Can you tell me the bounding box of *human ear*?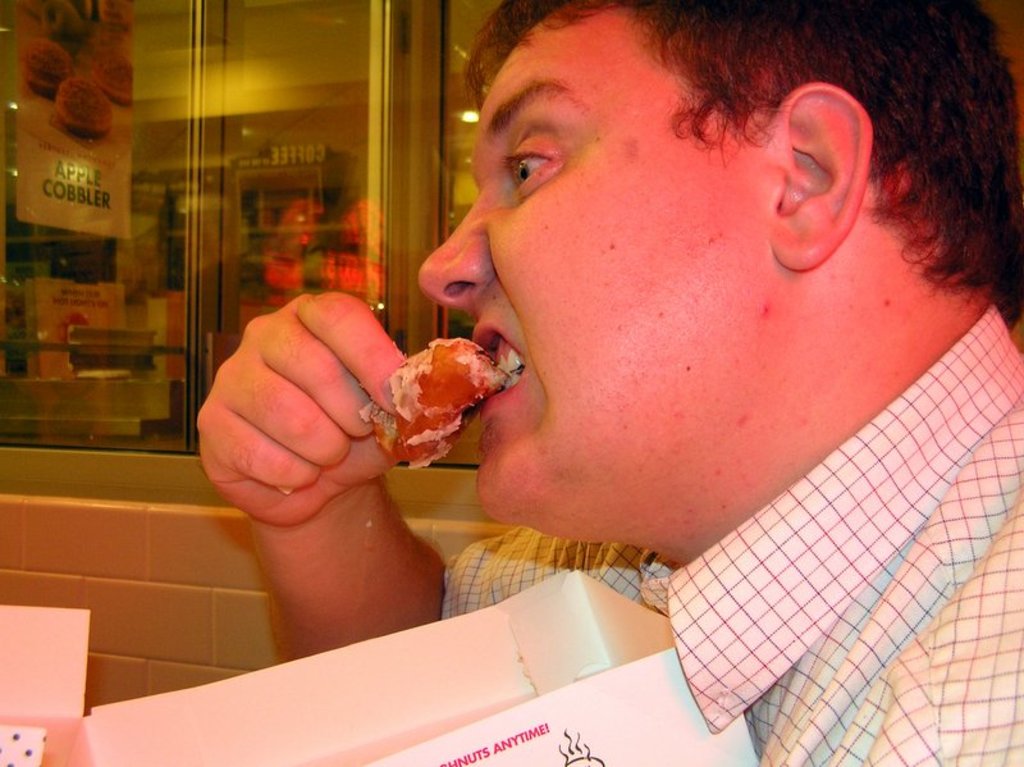
detection(768, 82, 876, 275).
